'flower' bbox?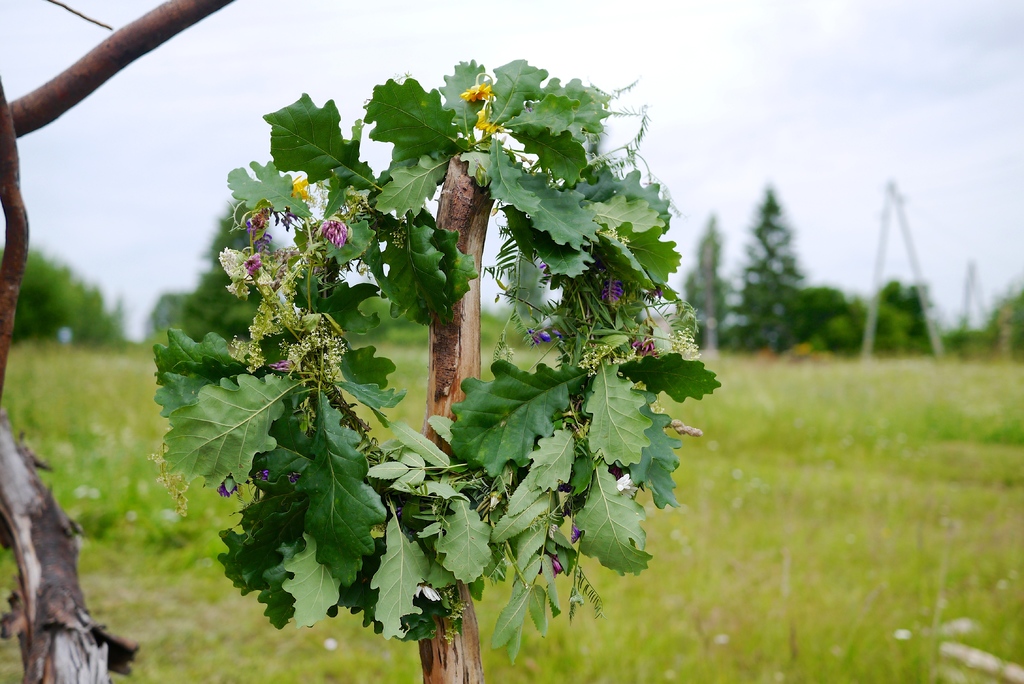
select_region(245, 213, 261, 232)
